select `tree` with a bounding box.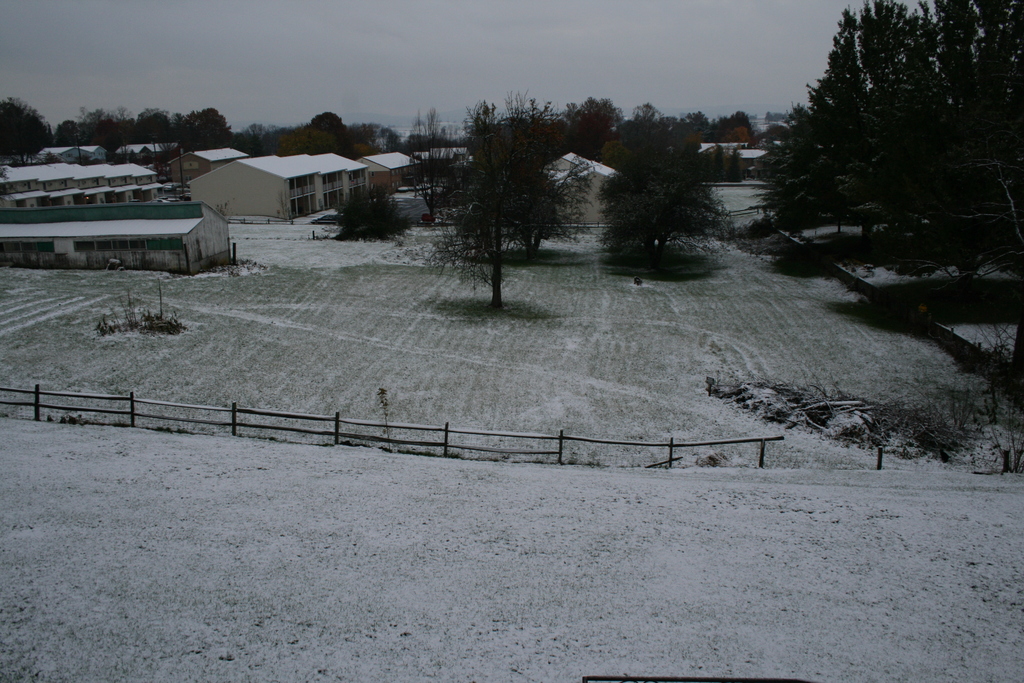
detection(609, 106, 740, 258).
